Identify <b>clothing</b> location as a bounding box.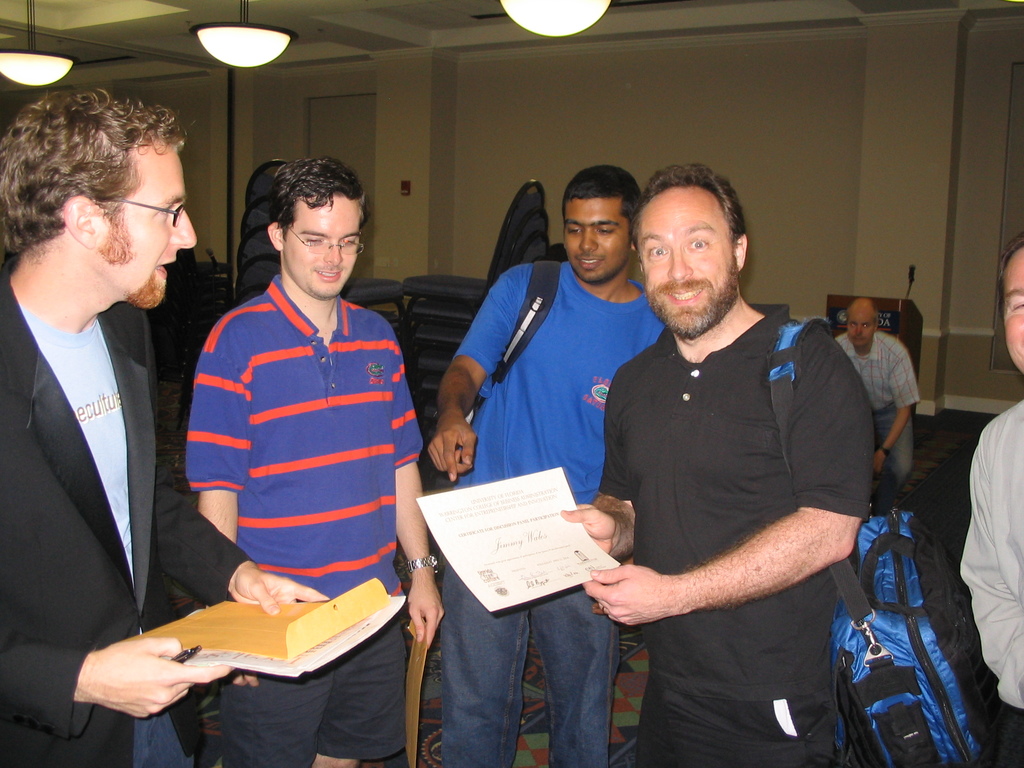
l=947, t=396, r=1023, b=708.
